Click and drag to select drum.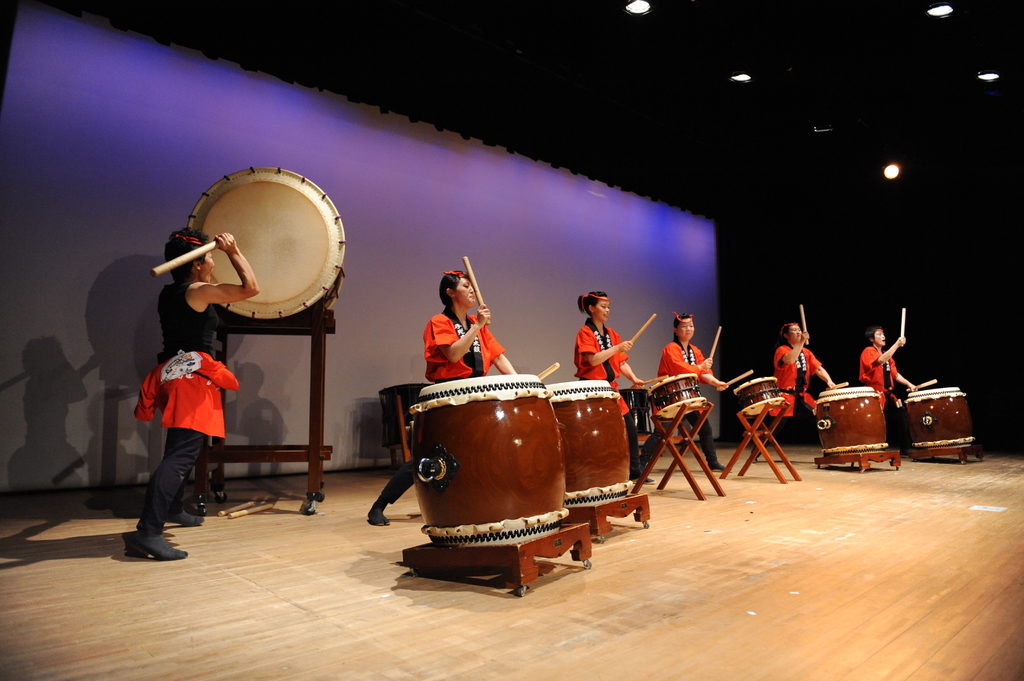
Selection: (186,166,349,324).
